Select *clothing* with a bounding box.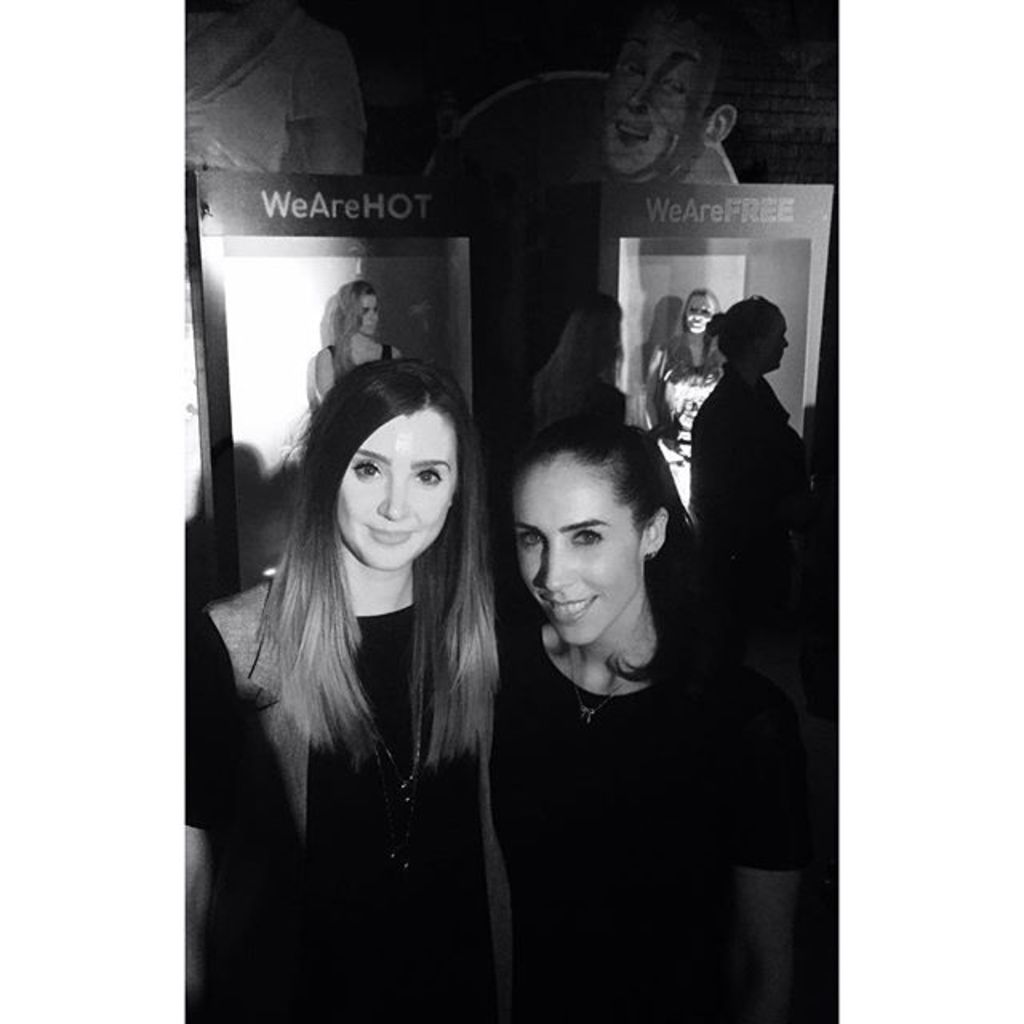
<bbox>520, 363, 632, 434</bbox>.
